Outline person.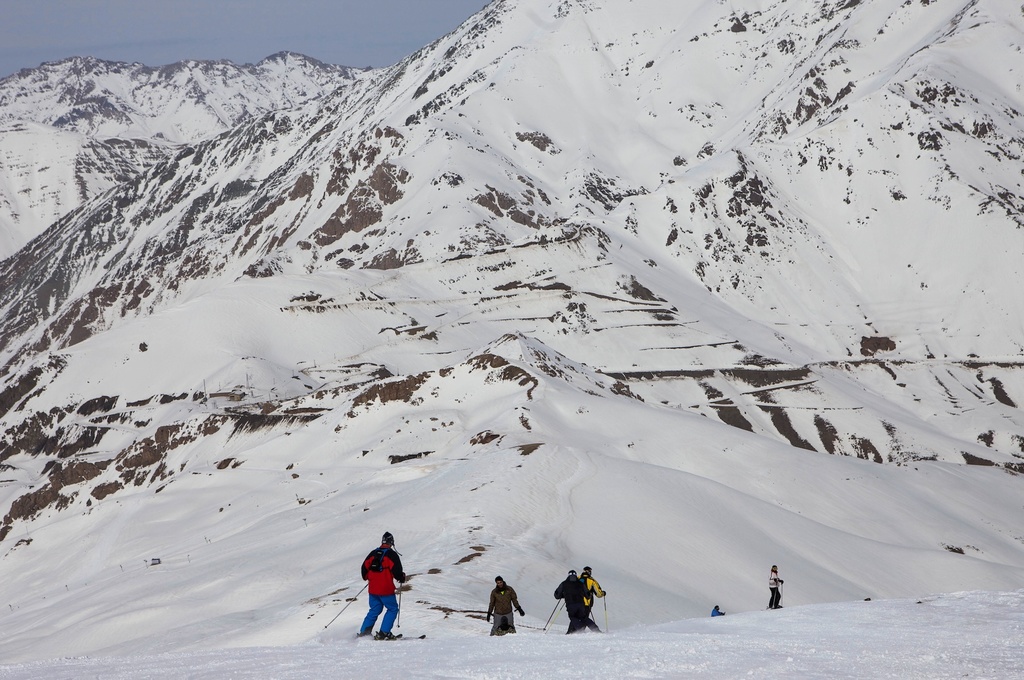
Outline: <region>361, 532, 410, 643</region>.
